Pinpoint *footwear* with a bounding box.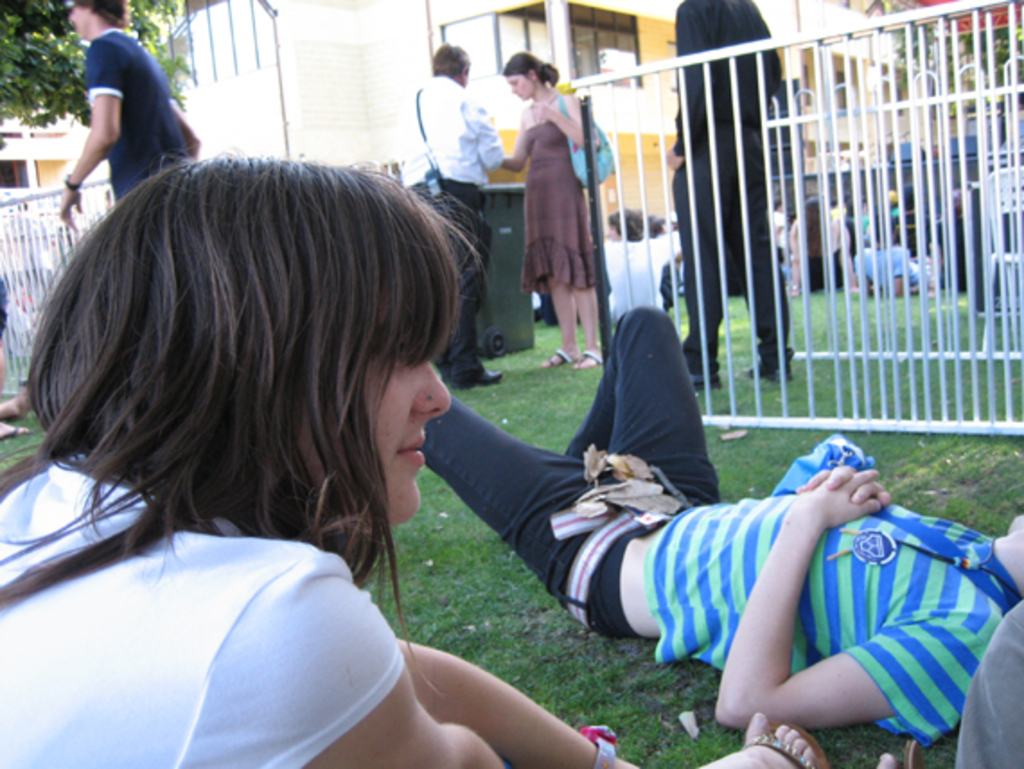
region(746, 717, 821, 767).
